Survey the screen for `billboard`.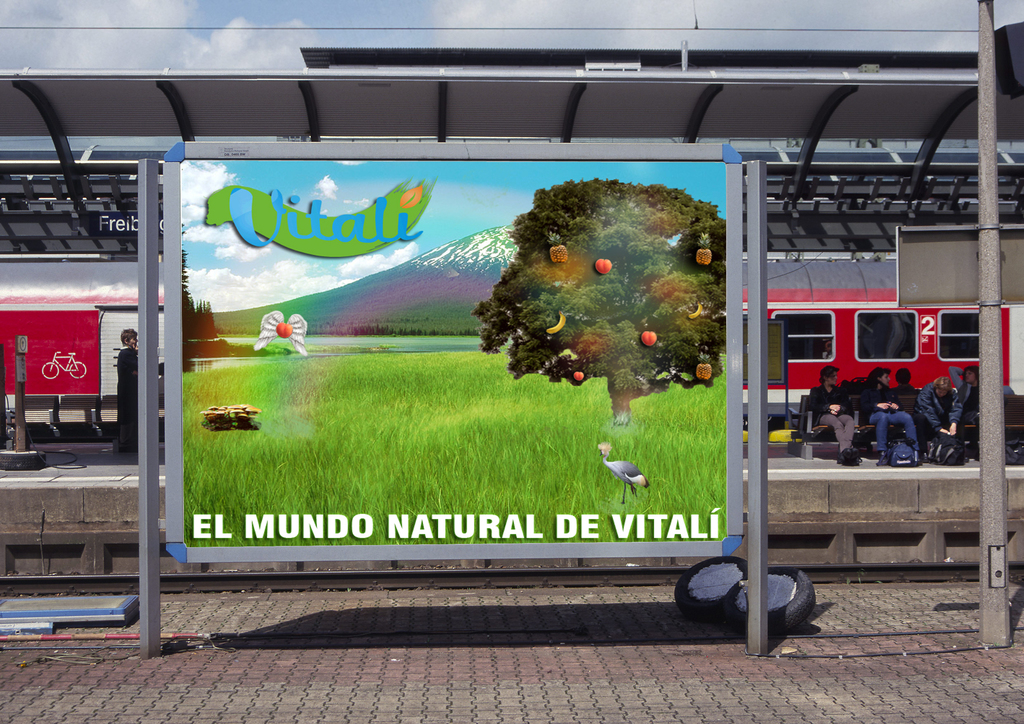
Survey found: [159,141,765,554].
